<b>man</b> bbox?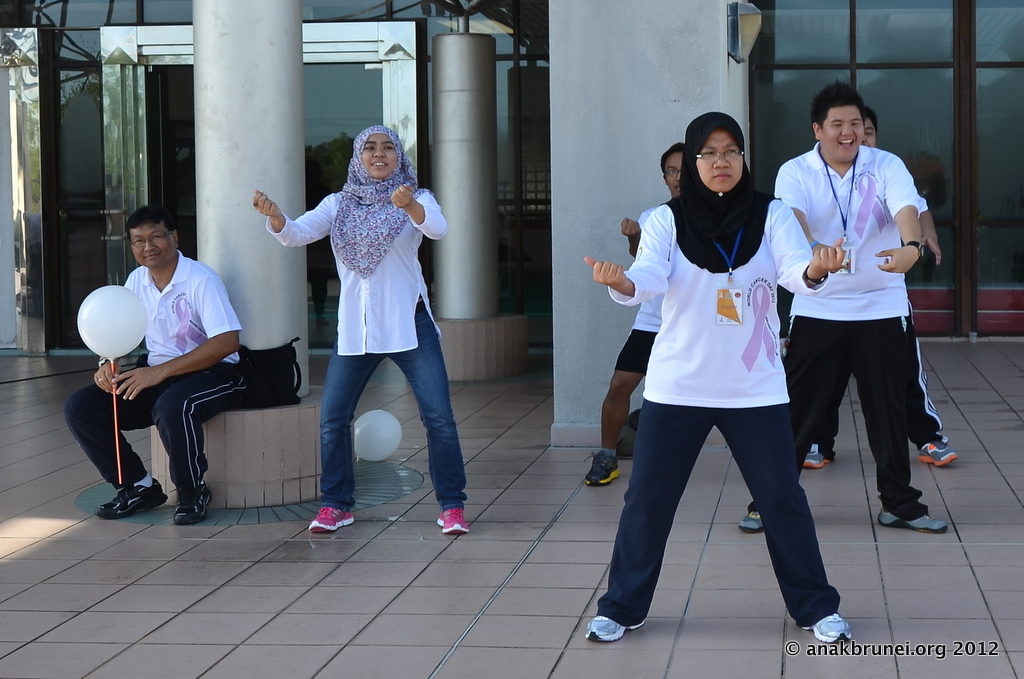
bbox=(59, 208, 244, 522)
